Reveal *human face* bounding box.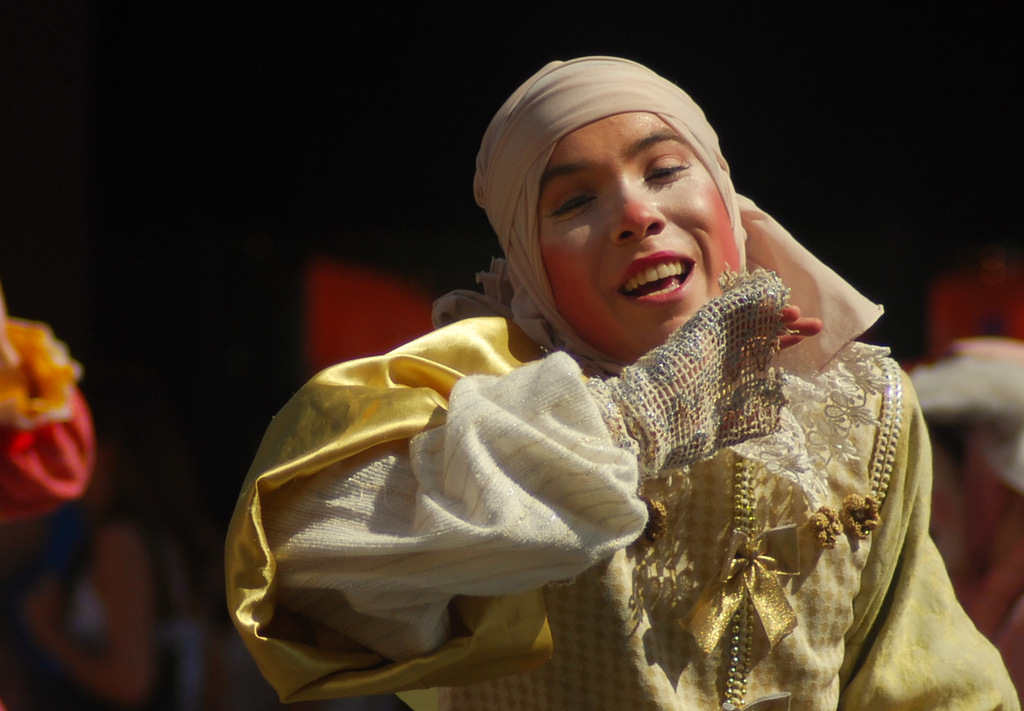
Revealed: x1=539 y1=110 x2=747 y2=360.
